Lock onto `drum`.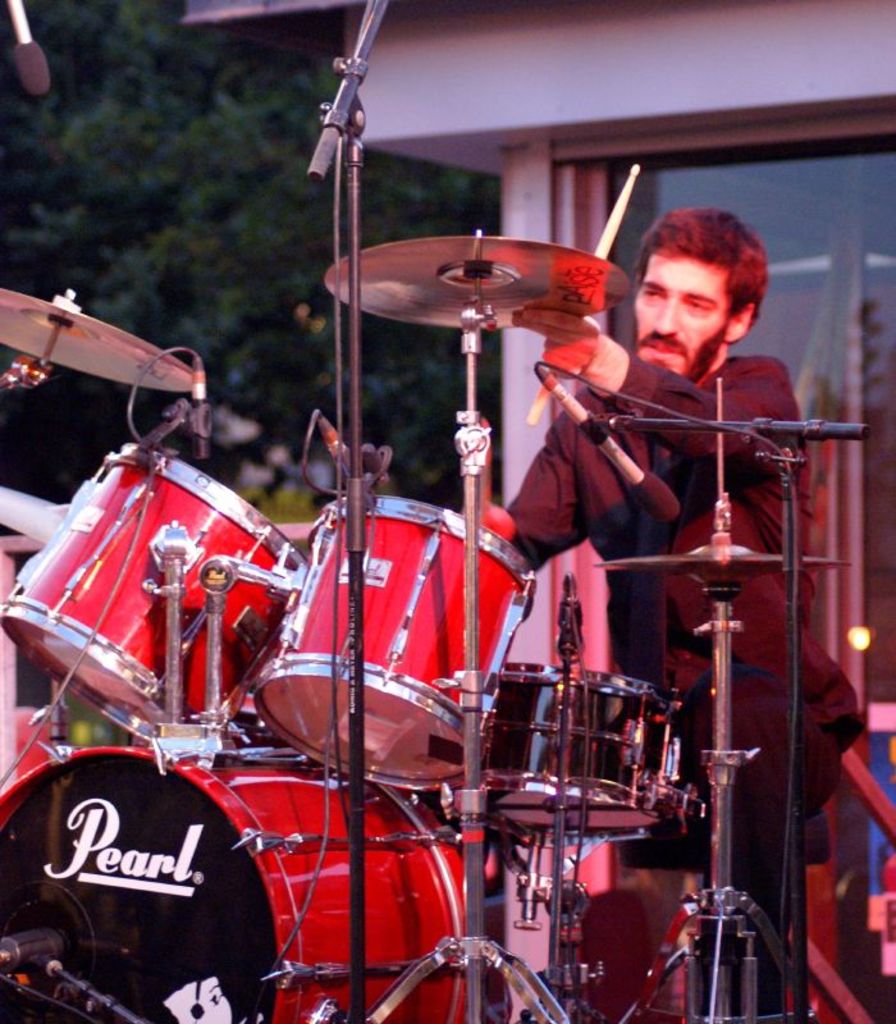
Locked: 0, 439, 310, 739.
